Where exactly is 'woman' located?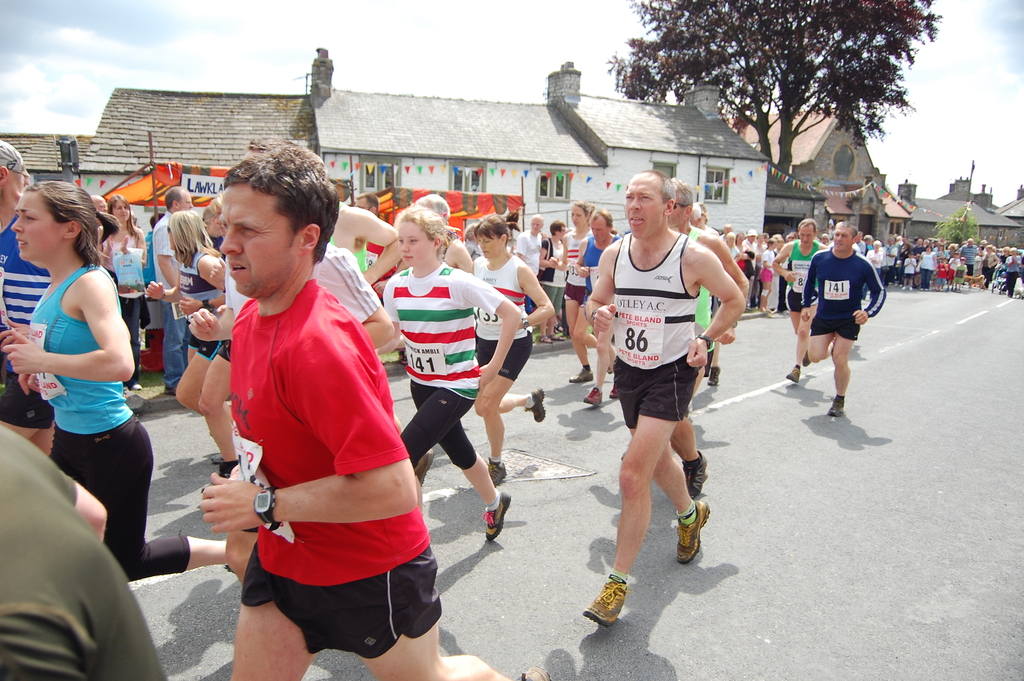
Its bounding box is crop(982, 244, 999, 289).
